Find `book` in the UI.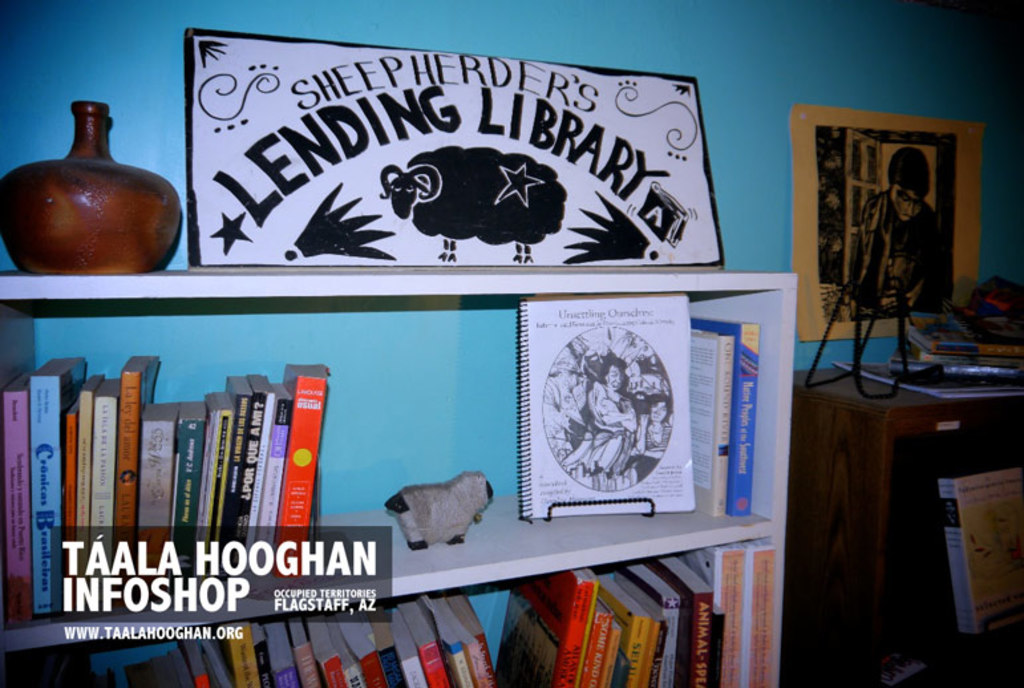
UI element at left=692, top=313, right=761, bottom=517.
